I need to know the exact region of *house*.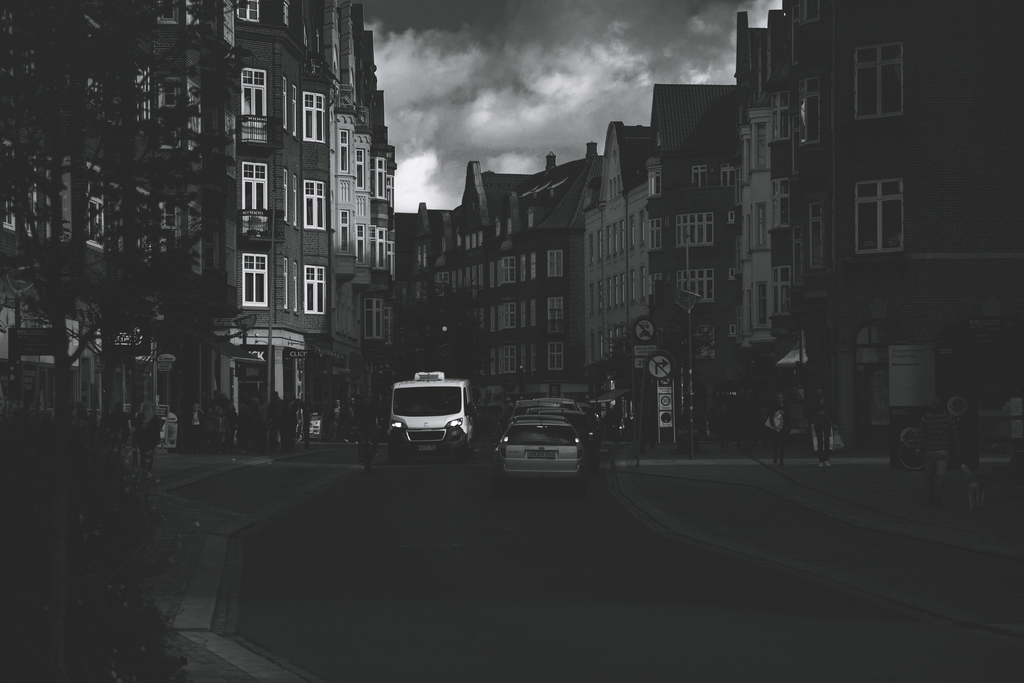
Region: {"x1": 127, "y1": 31, "x2": 429, "y2": 412}.
